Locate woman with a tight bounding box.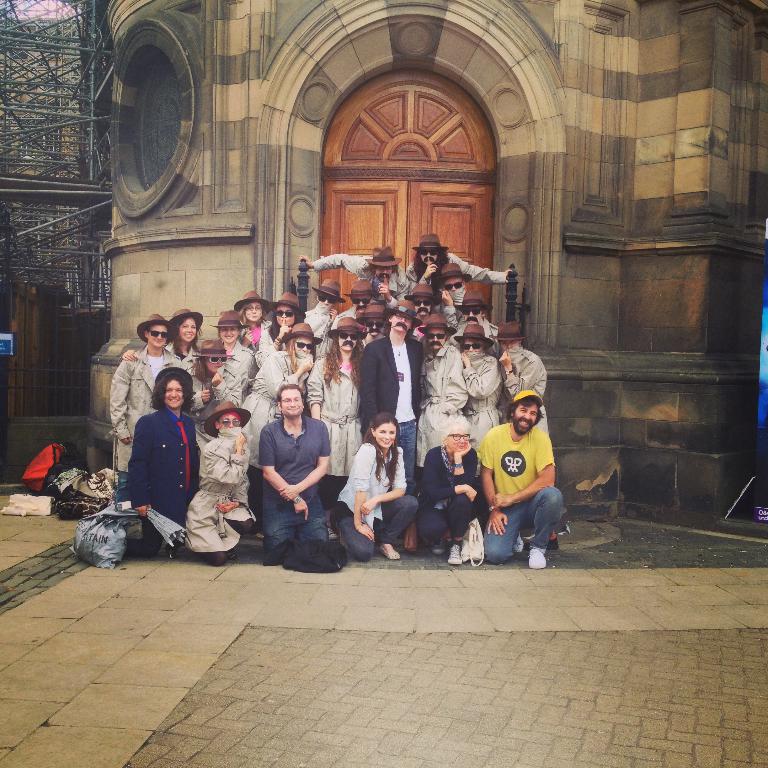
485, 322, 557, 552.
